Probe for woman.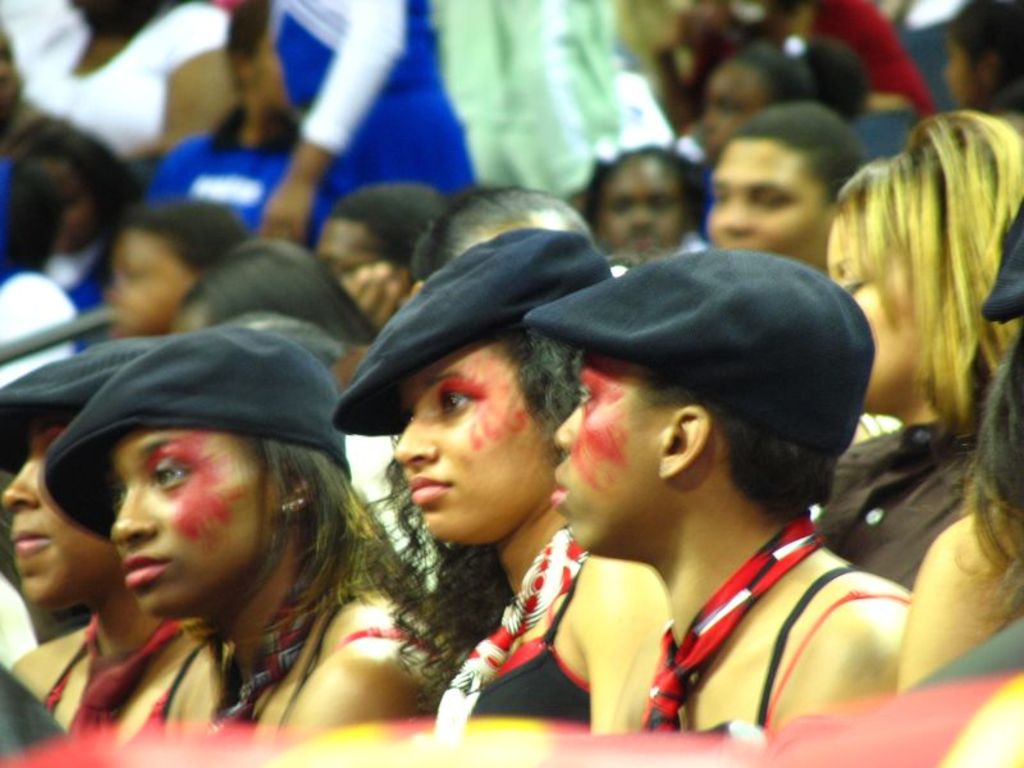
Probe result: bbox=(0, 330, 174, 737).
